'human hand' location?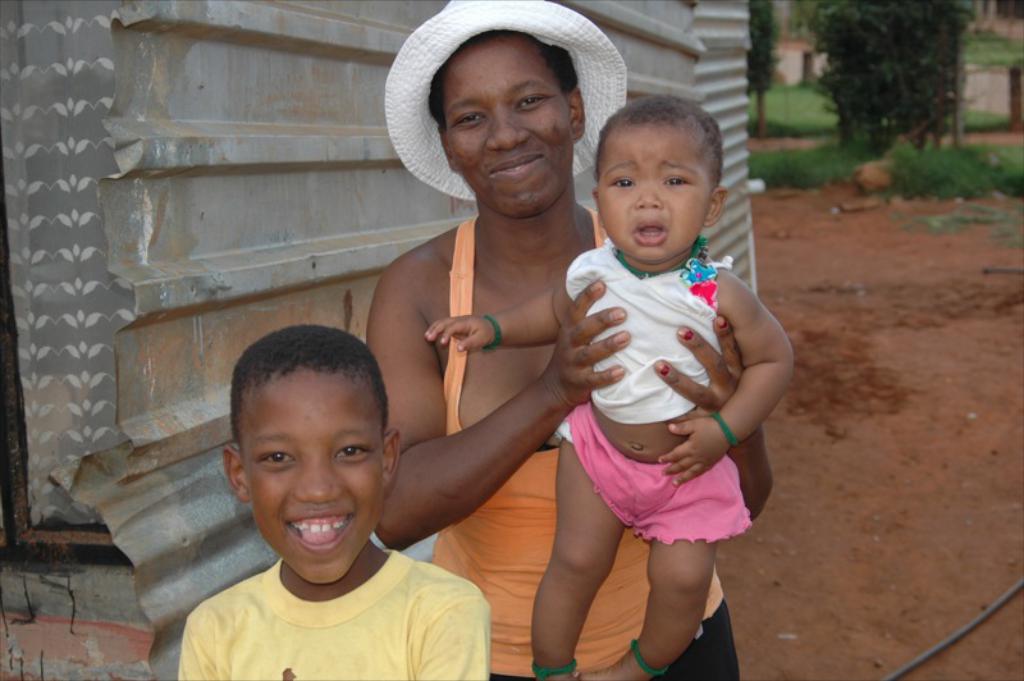
[left=422, top=316, right=500, bottom=356]
